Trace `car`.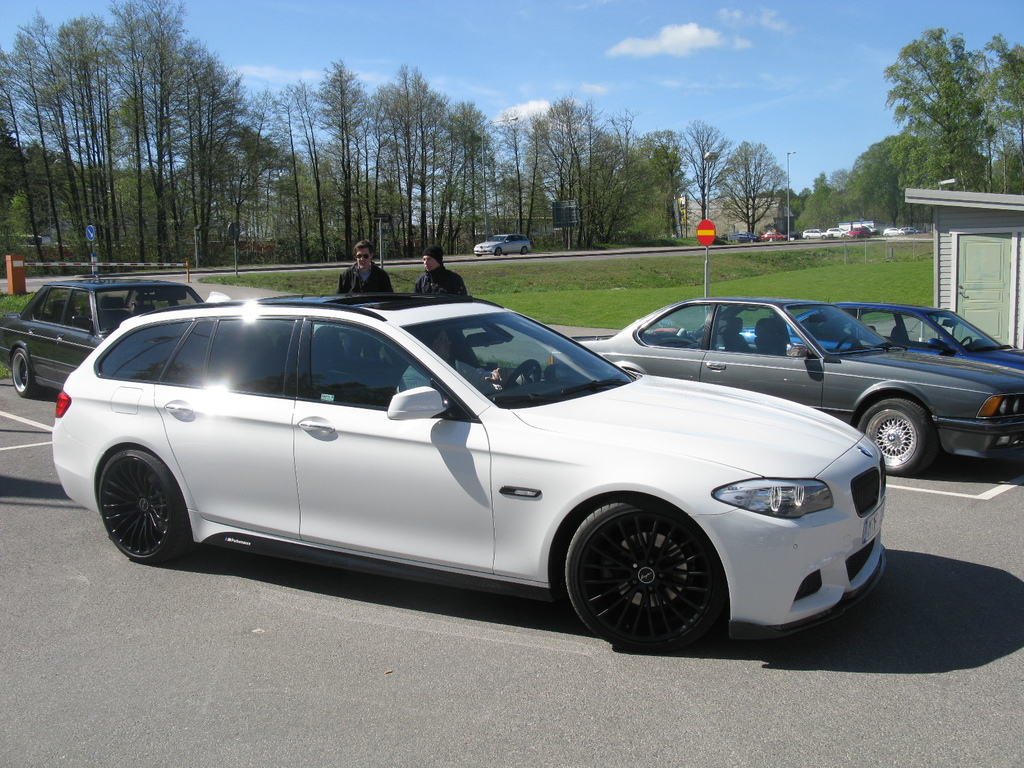
Traced to (left=737, top=307, right=1023, bottom=367).
